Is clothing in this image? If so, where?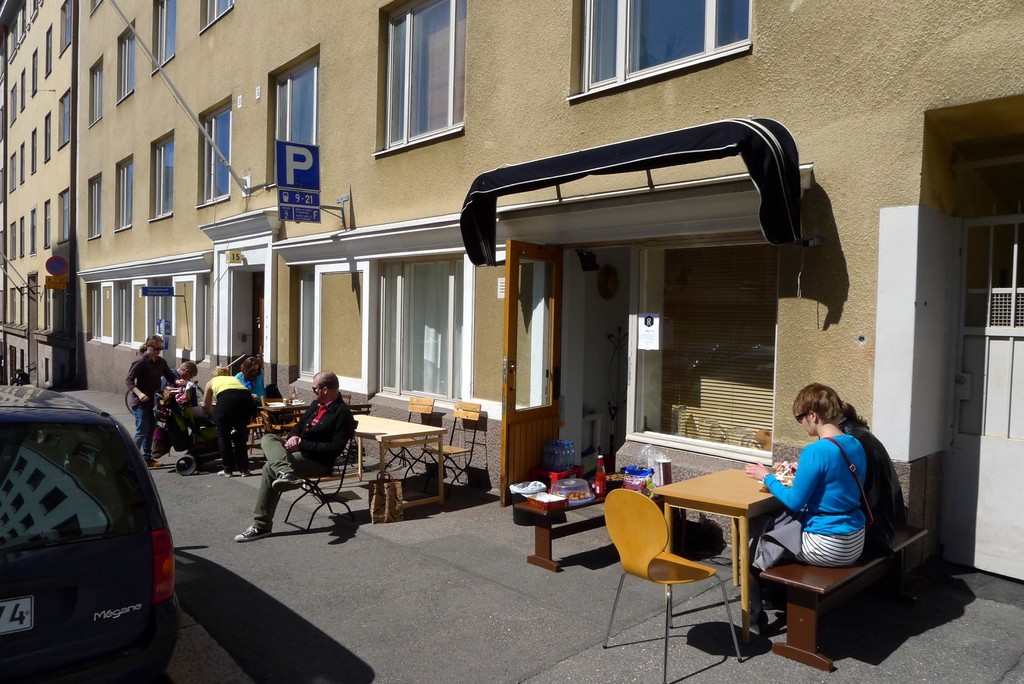
Yes, at 125:351:177:462.
